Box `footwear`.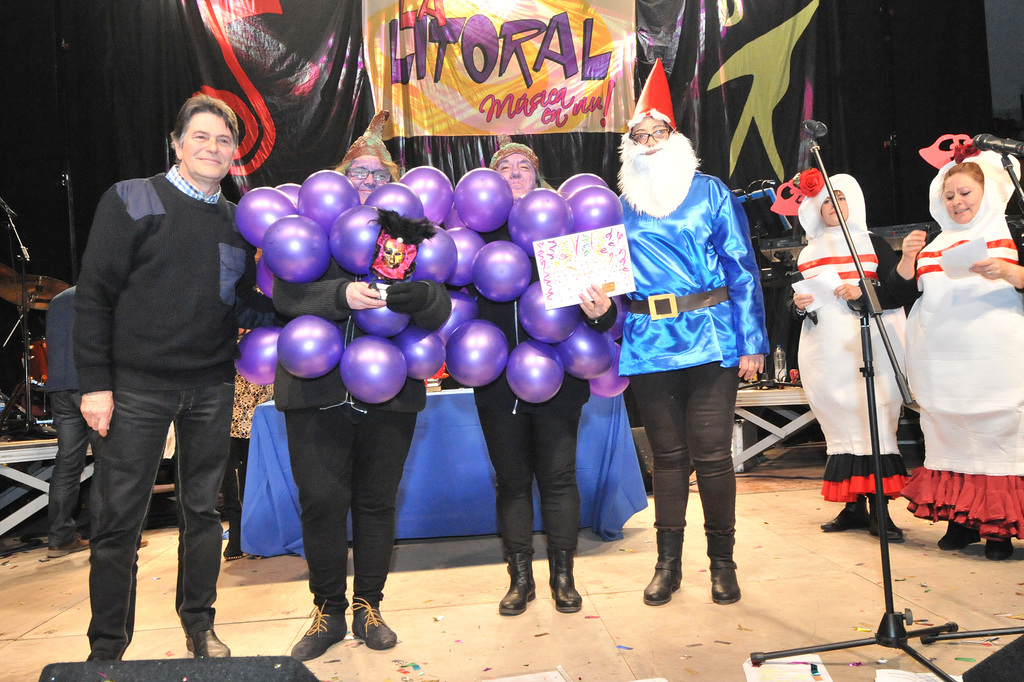
285,581,388,666.
